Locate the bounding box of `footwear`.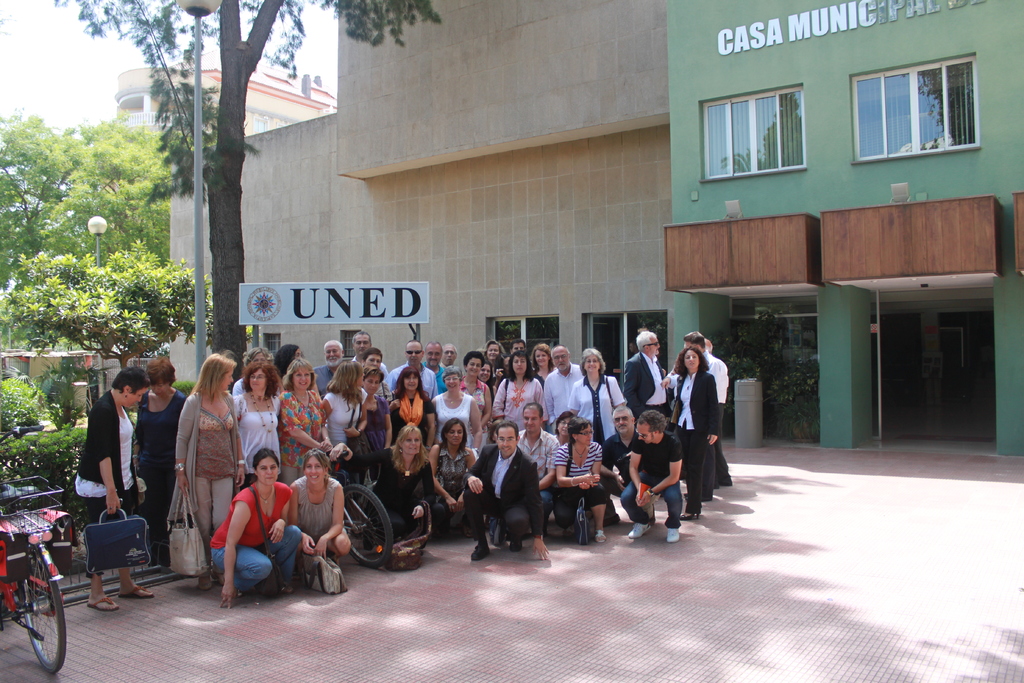
Bounding box: 620,511,646,541.
